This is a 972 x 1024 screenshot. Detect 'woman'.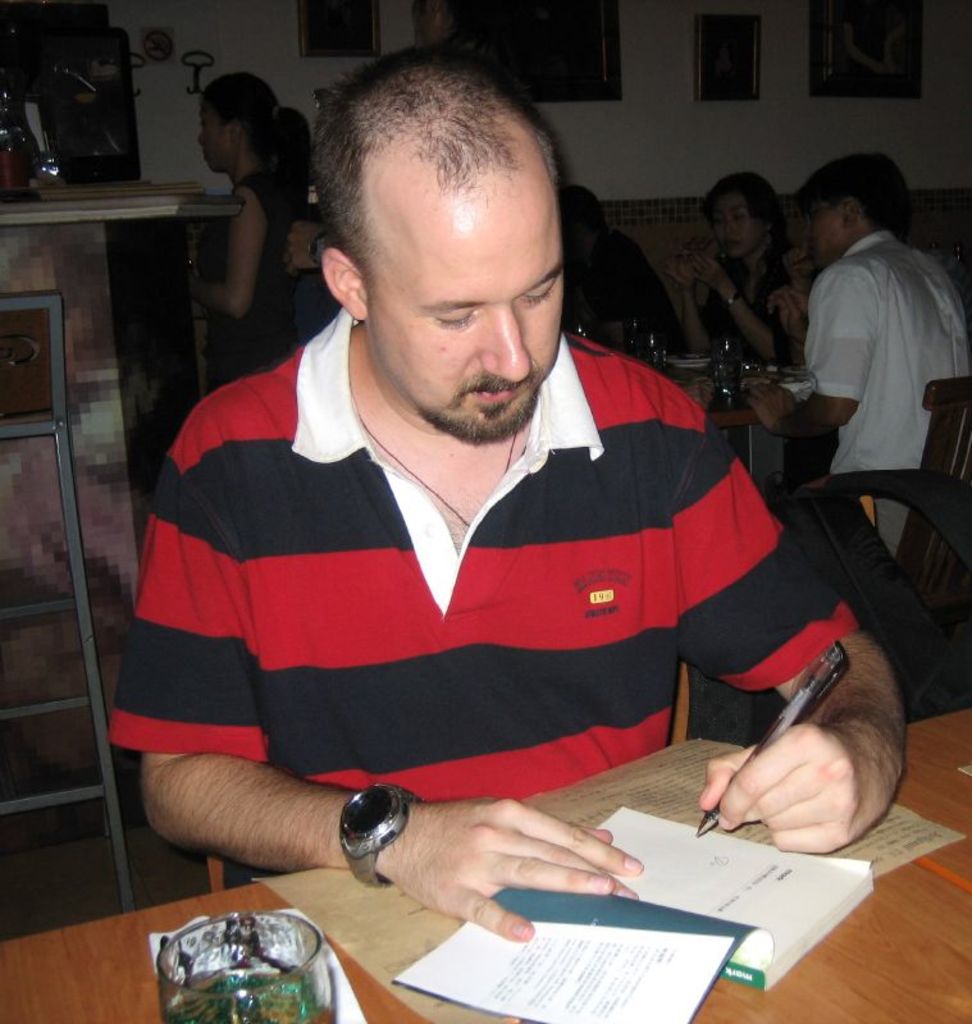
{"left": 186, "top": 73, "right": 316, "bottom": 397}.
